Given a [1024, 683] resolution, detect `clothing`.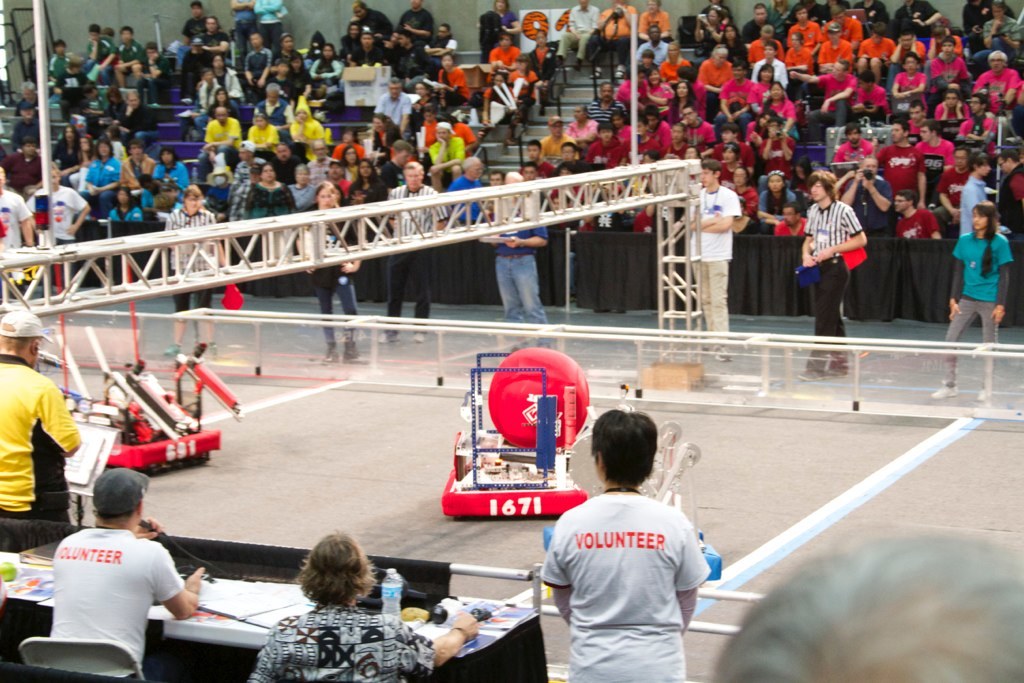
rect(247, 125, 275, 154).
